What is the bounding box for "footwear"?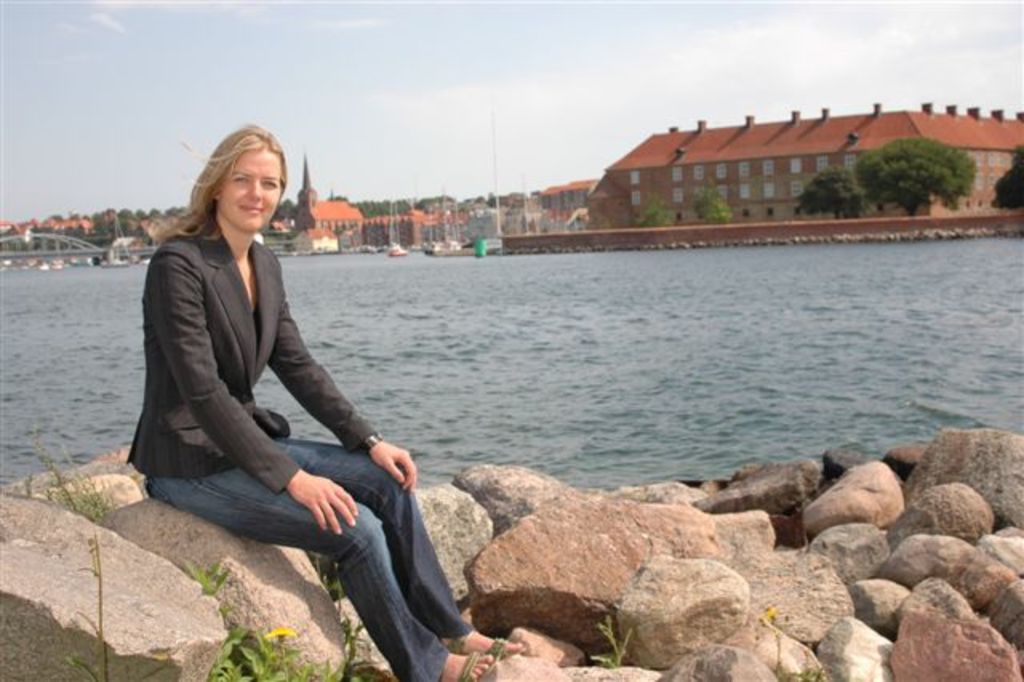
bbox=[438, 623, 526, 661].
